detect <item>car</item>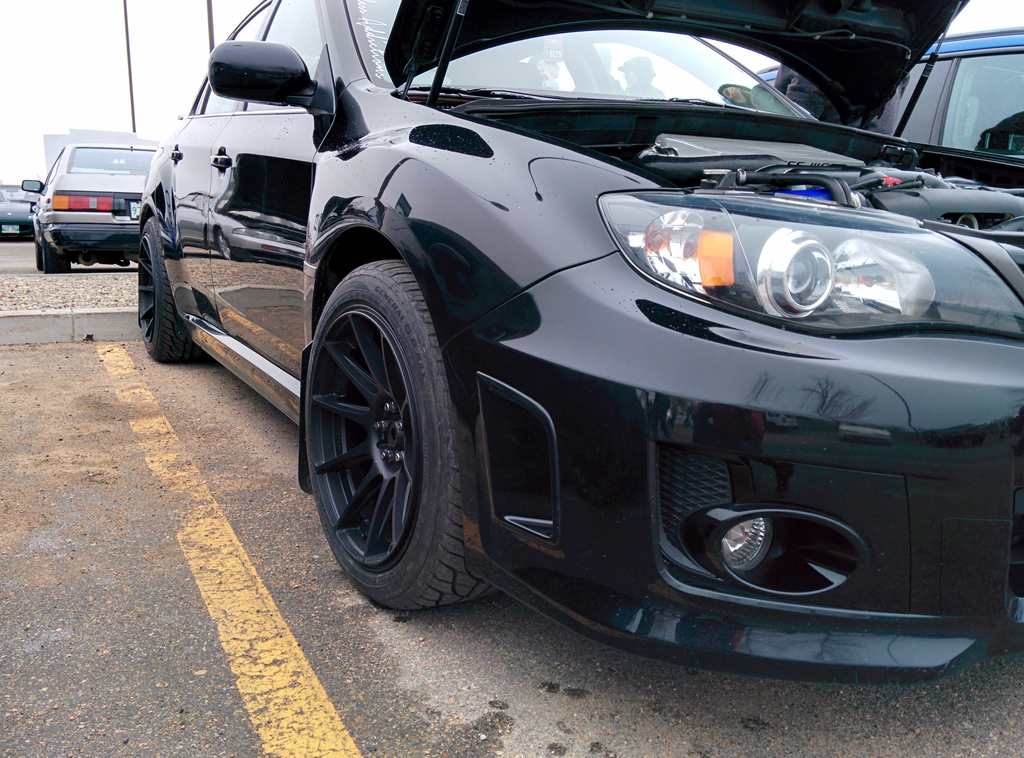
pyautogui.locateOnScreen(18, 141, 160, 270)
